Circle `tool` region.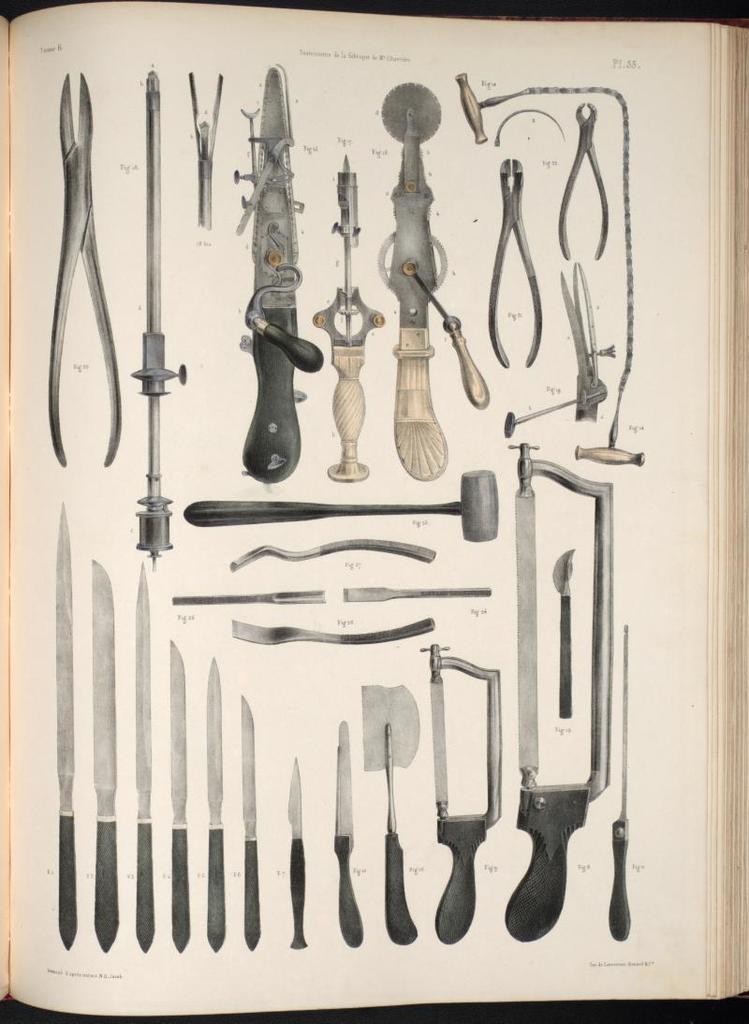
Region: BBox(430, 645, 503, 947).
